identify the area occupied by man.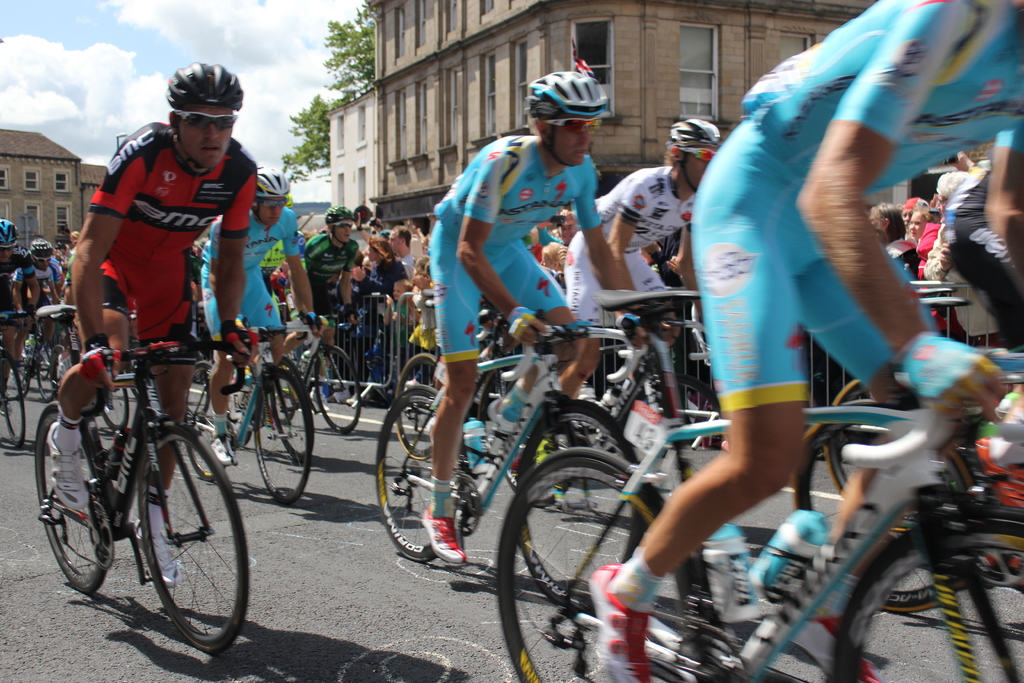
Area: (261, 226, 307, 315).
